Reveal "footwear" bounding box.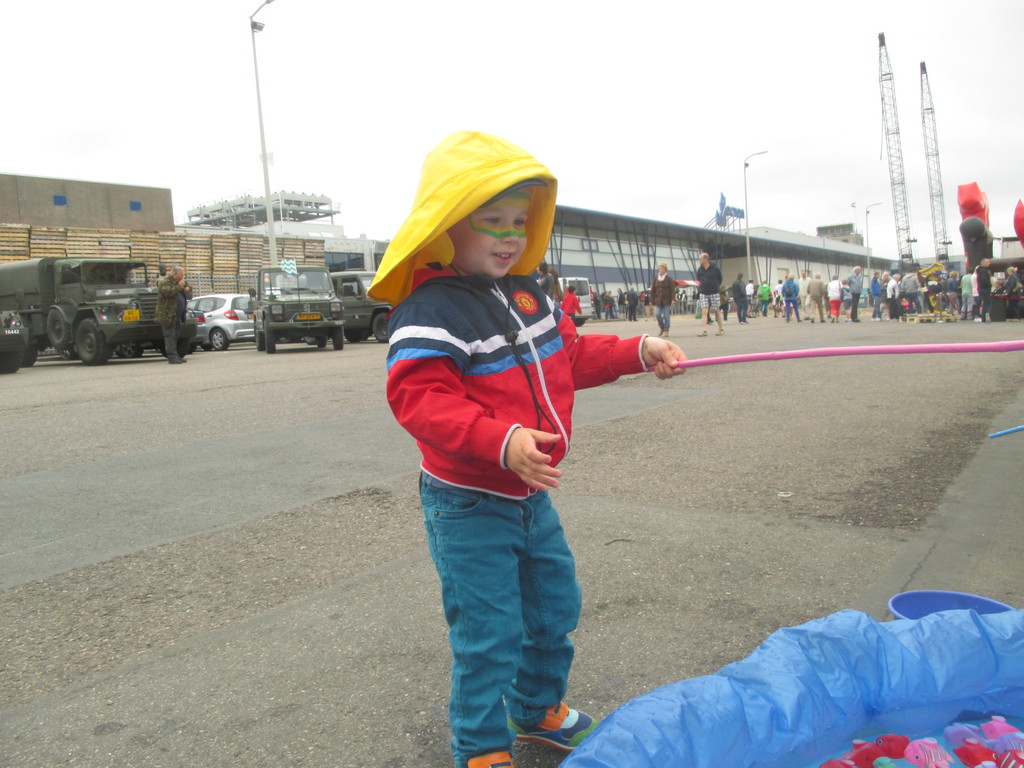
Revealed: [x1=803, y1=315, x2=808, y2=317].
